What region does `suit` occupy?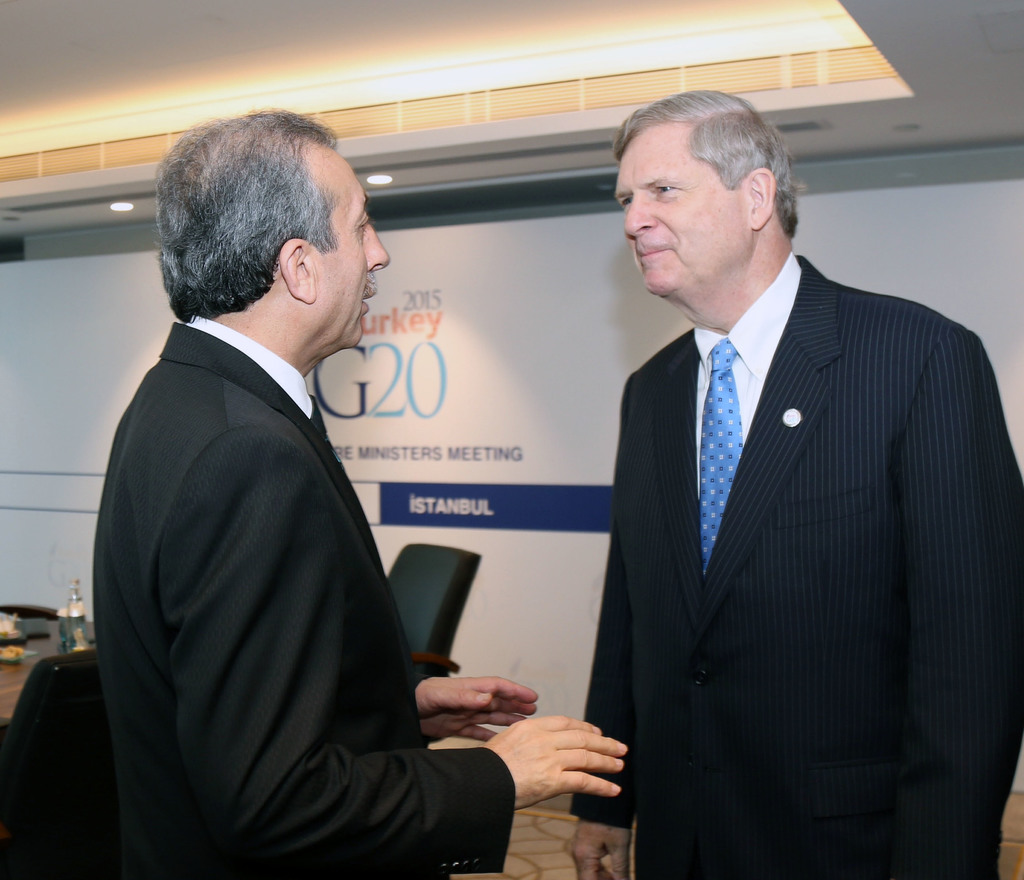
[x1=90, y1=311, x2=516, y2=879].
